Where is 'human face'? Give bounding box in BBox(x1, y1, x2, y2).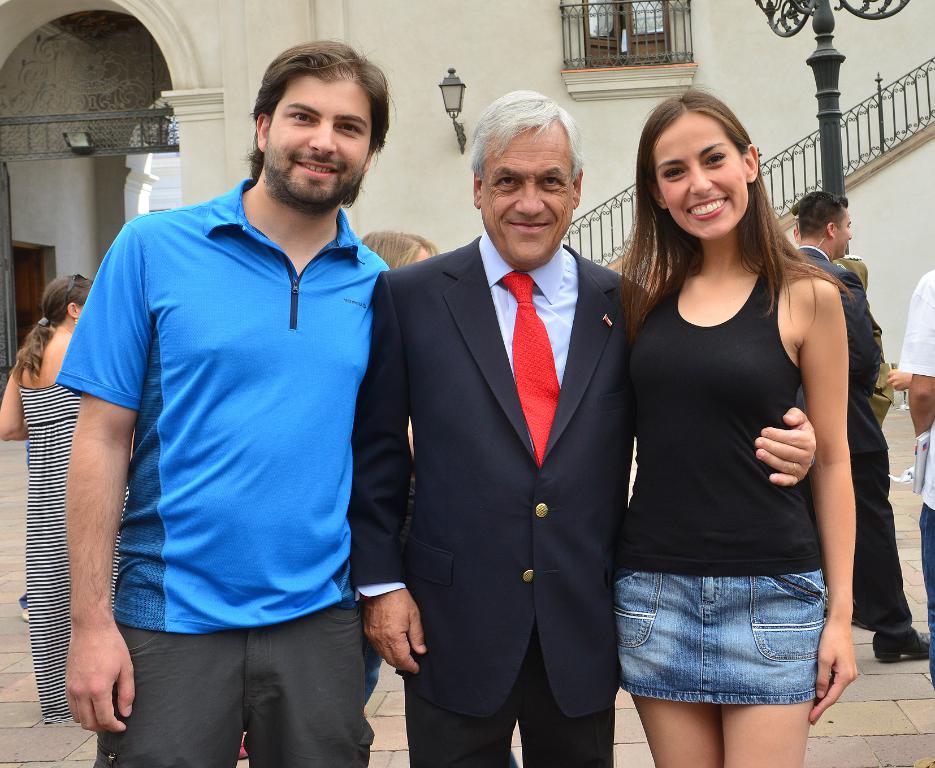
BBox(480, 120, 573, 262).
